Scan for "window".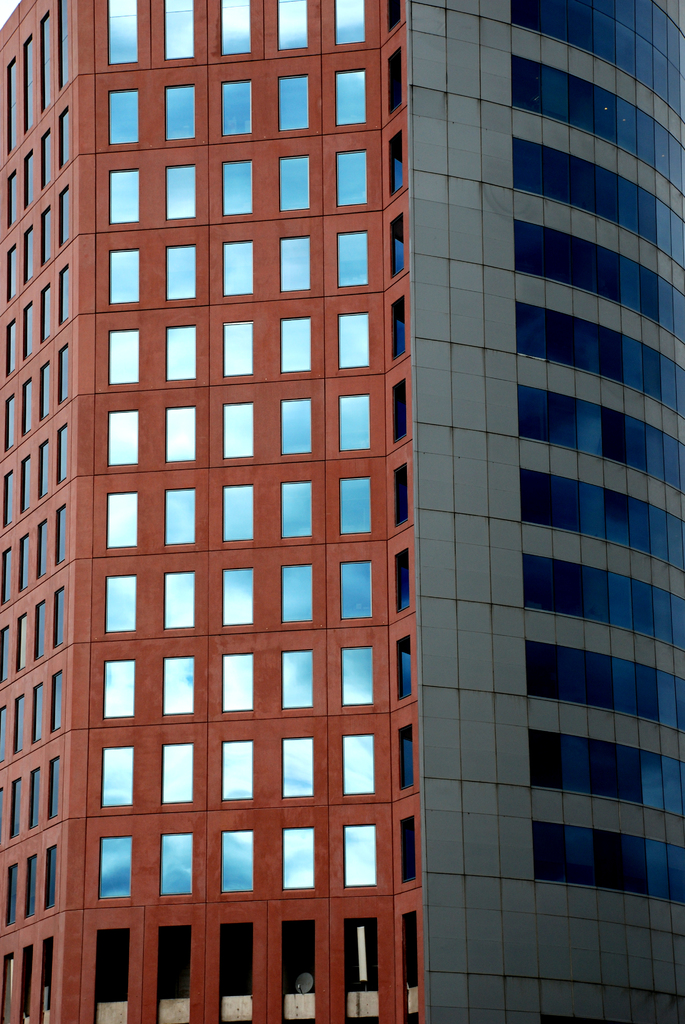
Scan result: (x1=169, y1=406, x2=195, y2=464).
